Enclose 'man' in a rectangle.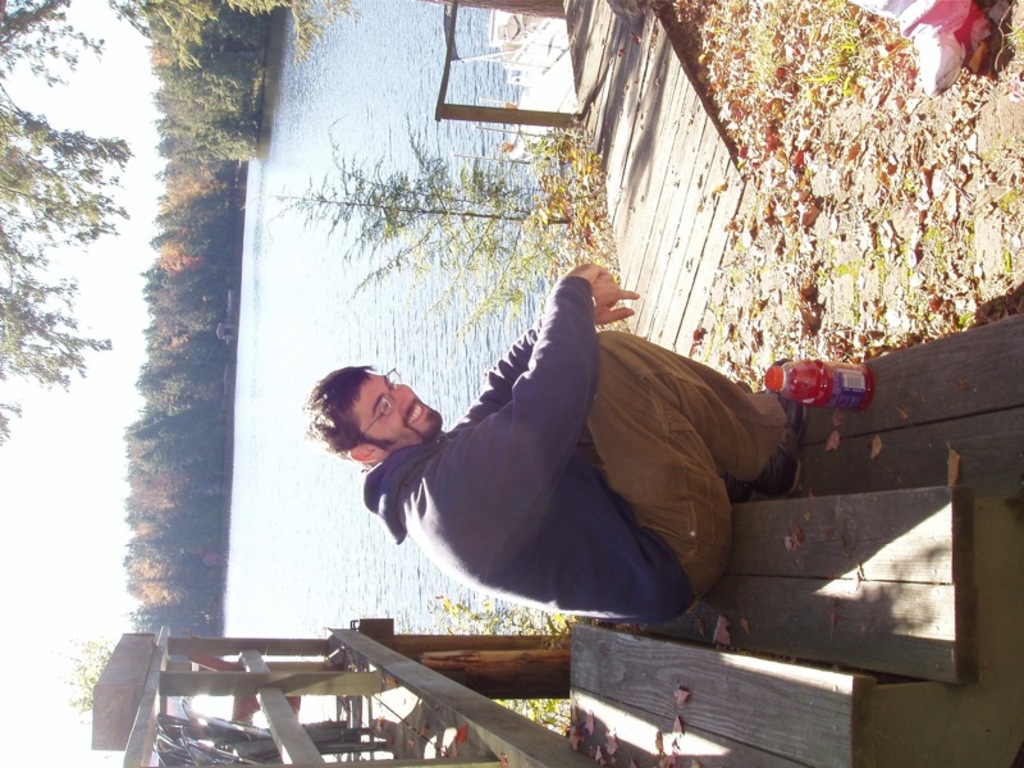
box(270, 252, 919, 685).
